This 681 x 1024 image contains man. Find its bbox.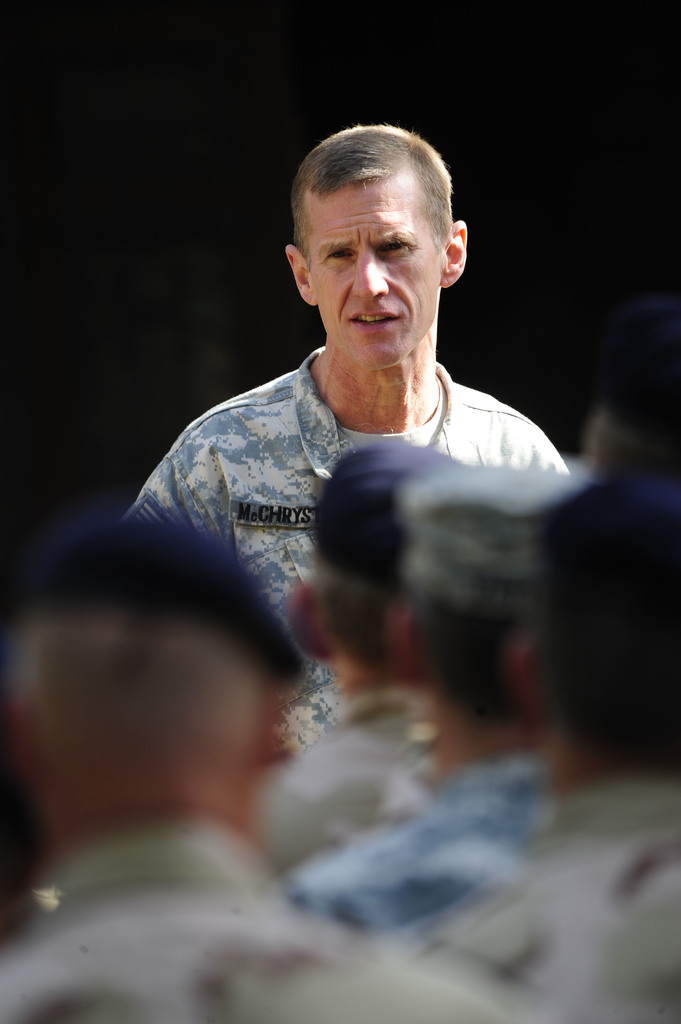
<bbox>404, 467, 680, 1023</bbox>.
